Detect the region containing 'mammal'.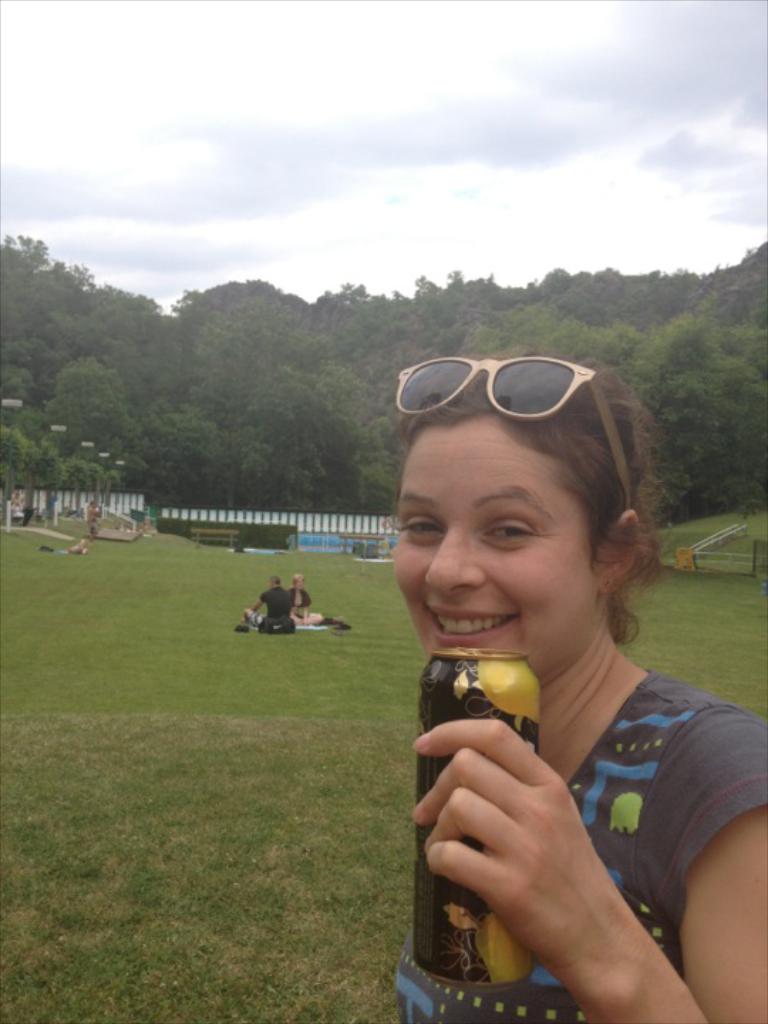
bbox(245, 575, 290, 630).
